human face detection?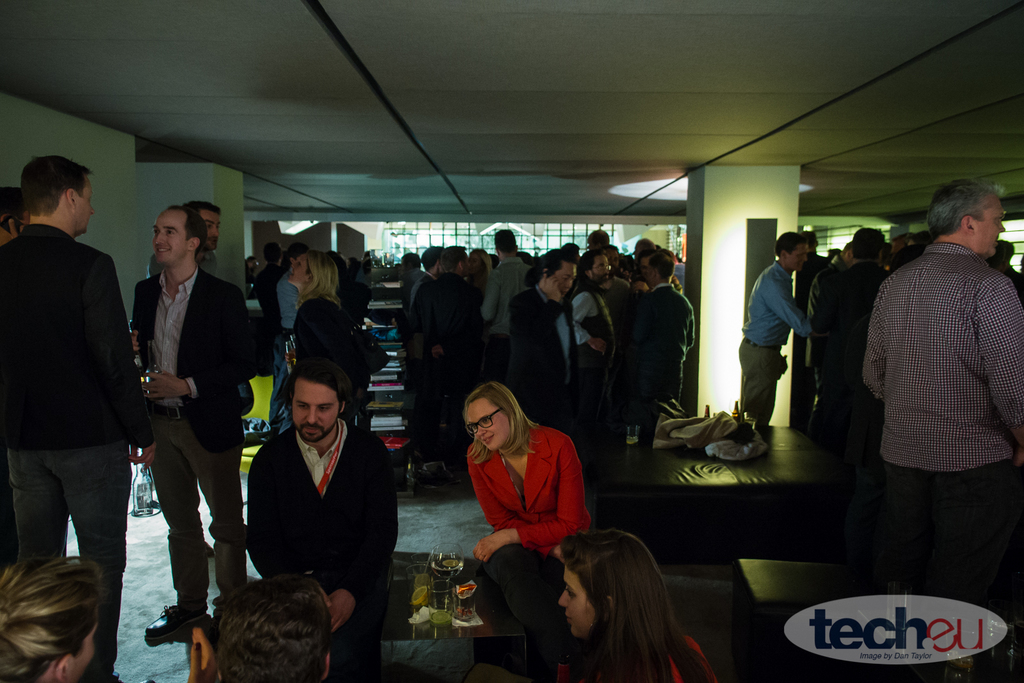
<box>202,209,221,251</box>
